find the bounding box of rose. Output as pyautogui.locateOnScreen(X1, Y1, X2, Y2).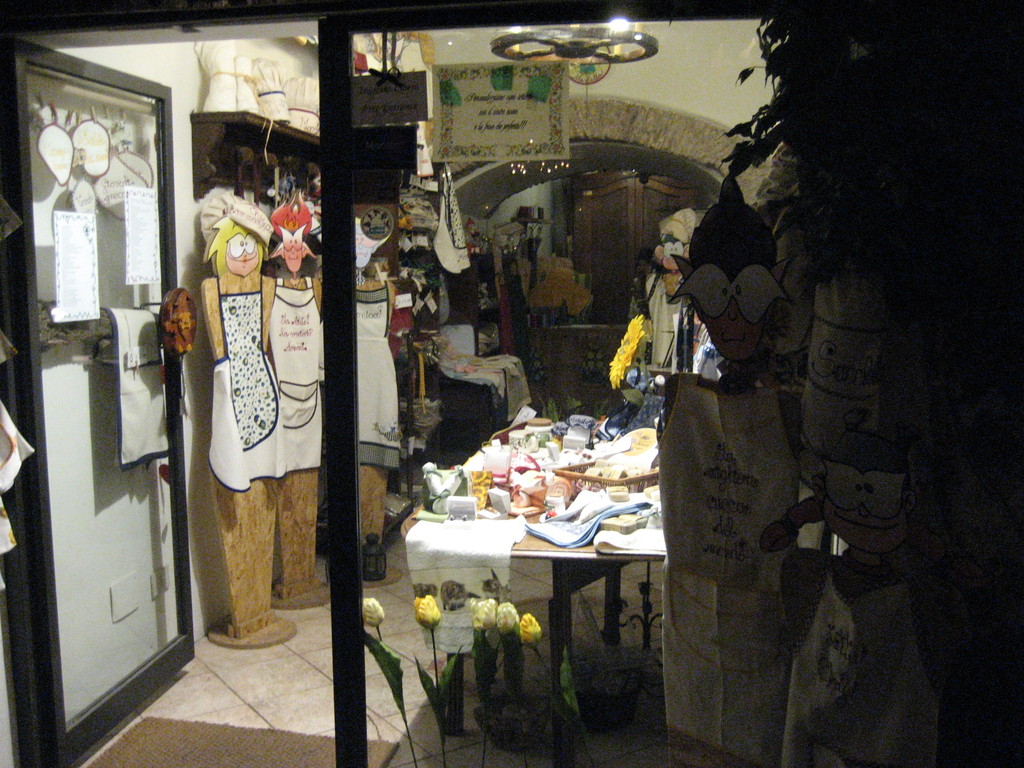
pyautogui.locateOnScreen(360, 597, 383, 626).
